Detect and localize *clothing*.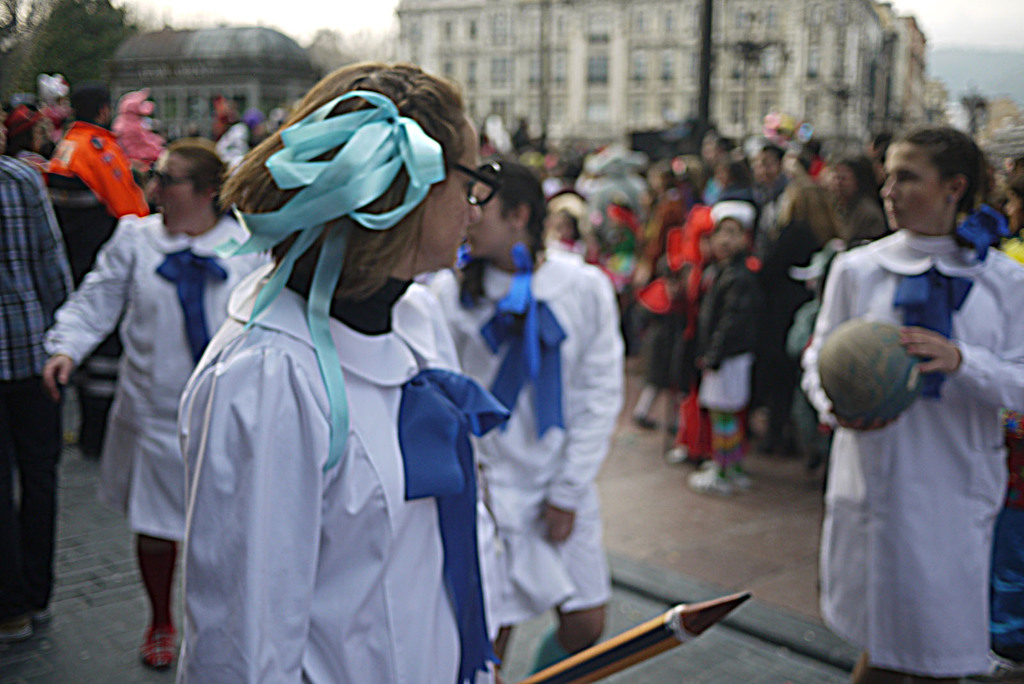
Localized at 0:153:75:595.
